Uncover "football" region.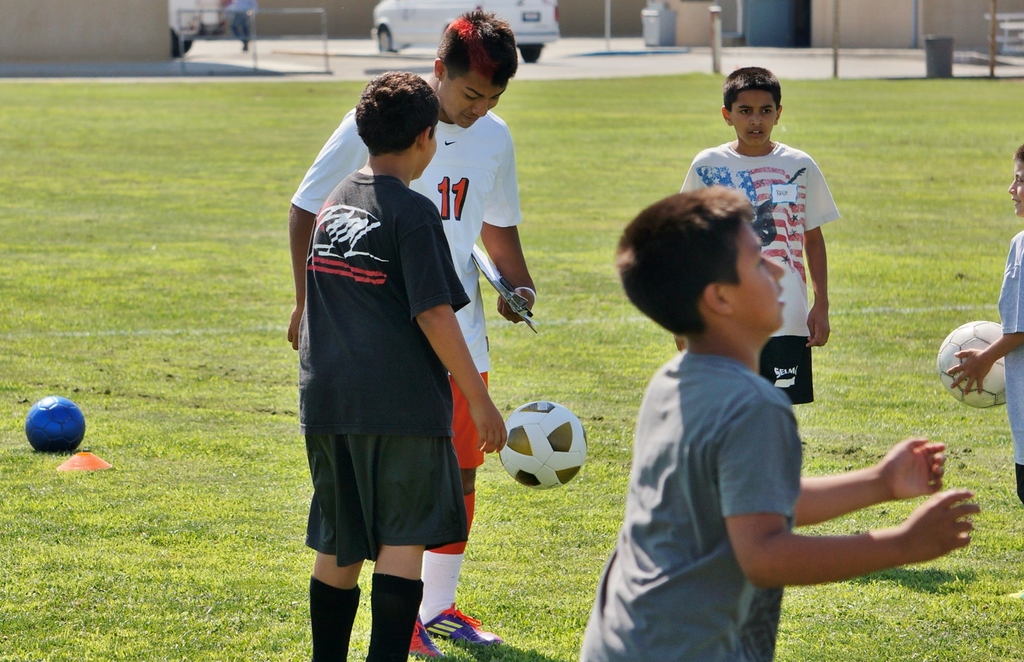
Uncovered: {"left": 23, "top": 395, "right": 86, "bottom": 453}.
